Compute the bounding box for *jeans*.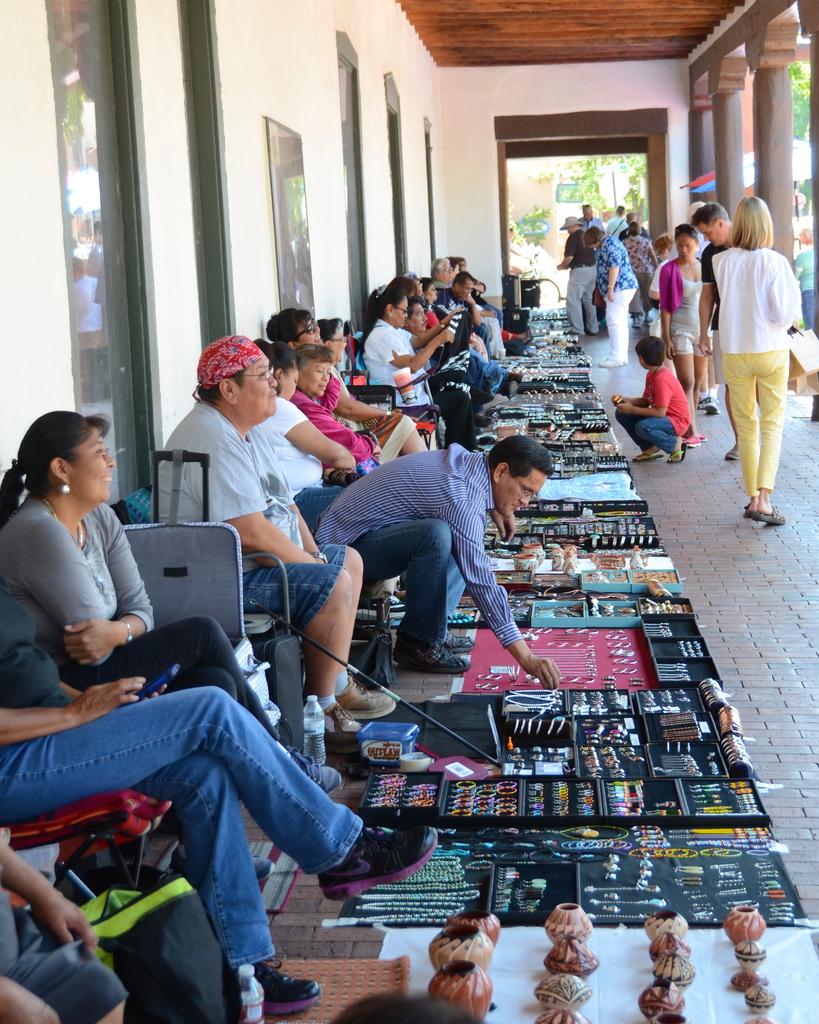
left=31, top=686, right=377, bottom=940.
